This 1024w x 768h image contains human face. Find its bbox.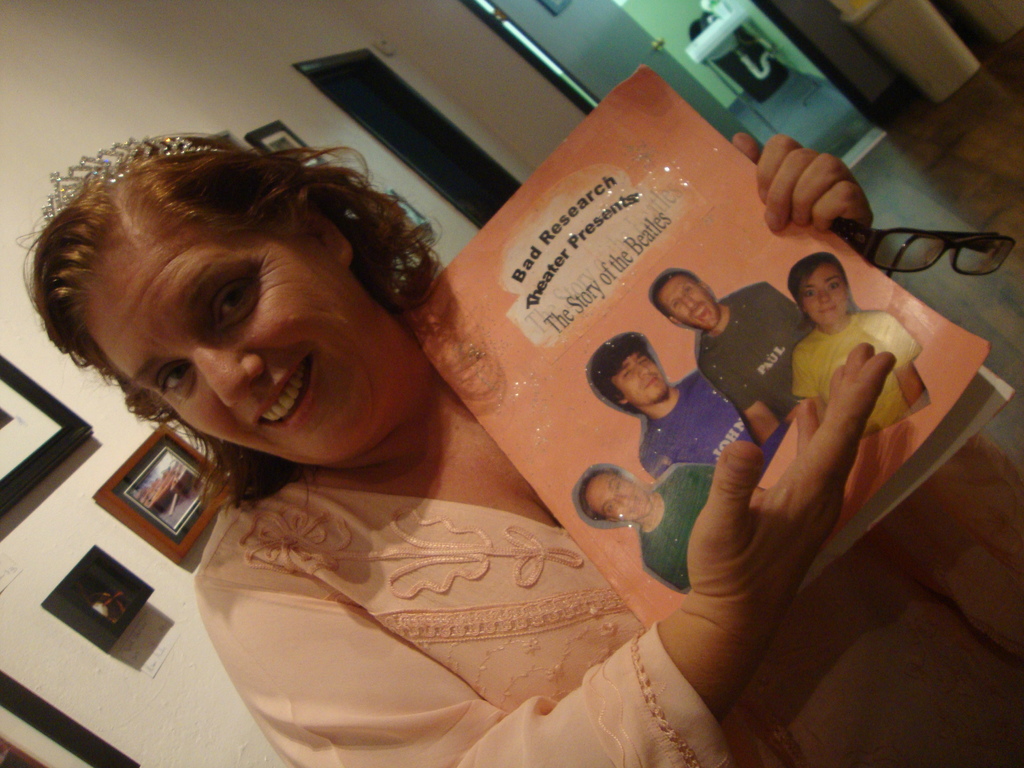
select_region(659, 276, 723, 329).
